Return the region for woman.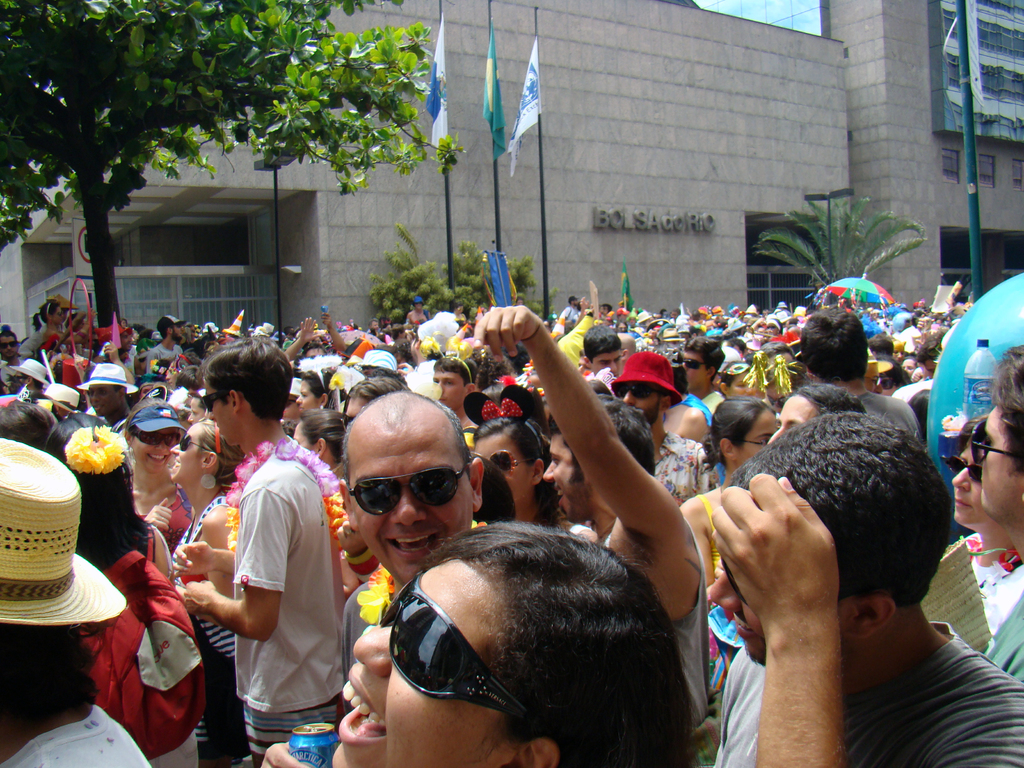
468, 387, 601, 545.
